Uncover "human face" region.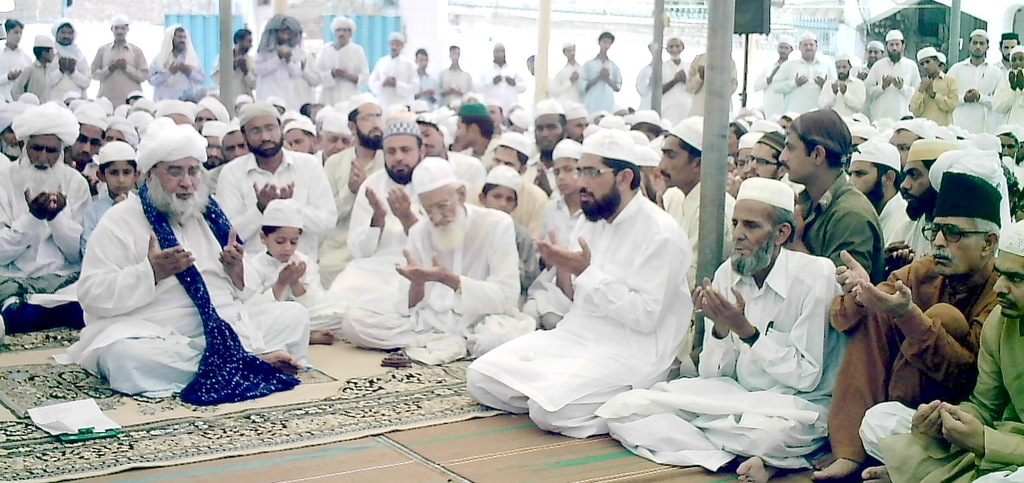
Uncovered: (left=891, top=39, right=903, bottom=62).
